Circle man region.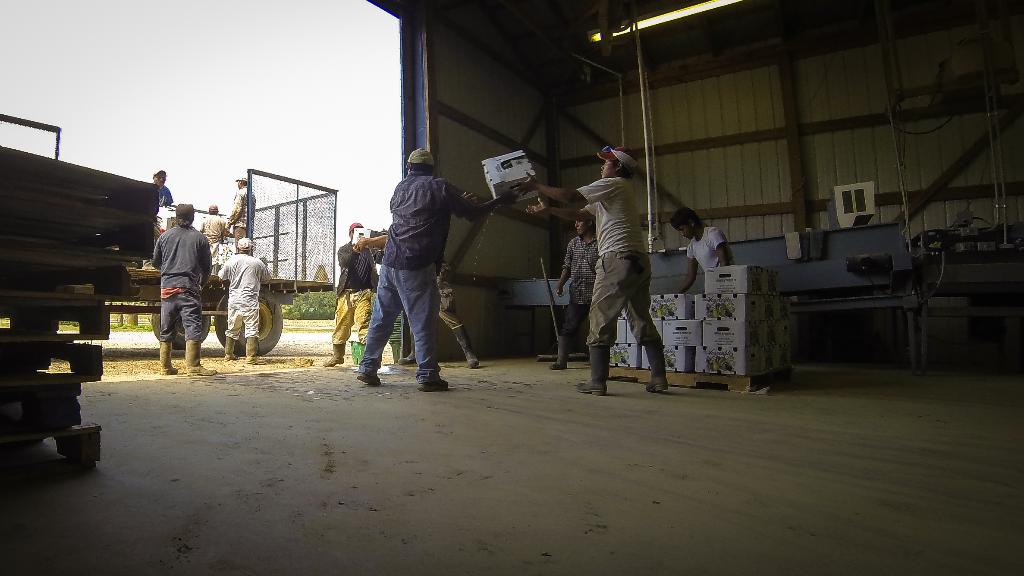
Region: (220,173,257,240).
